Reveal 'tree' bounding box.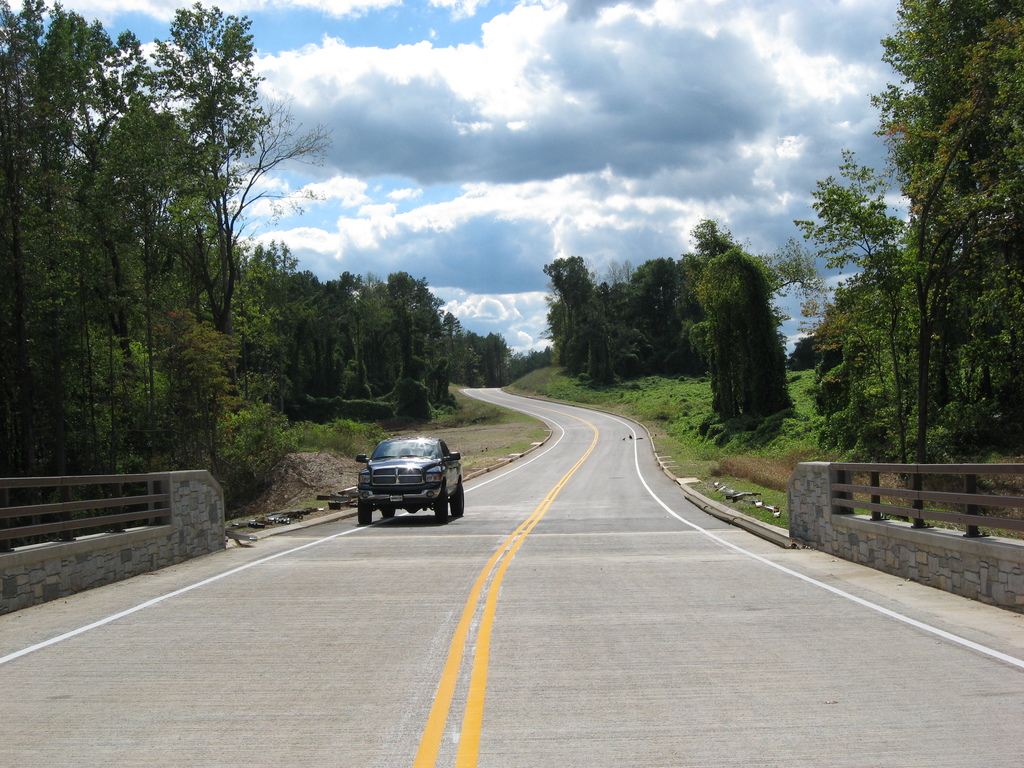
Revealed: detection(150, 4, 278, 450).
